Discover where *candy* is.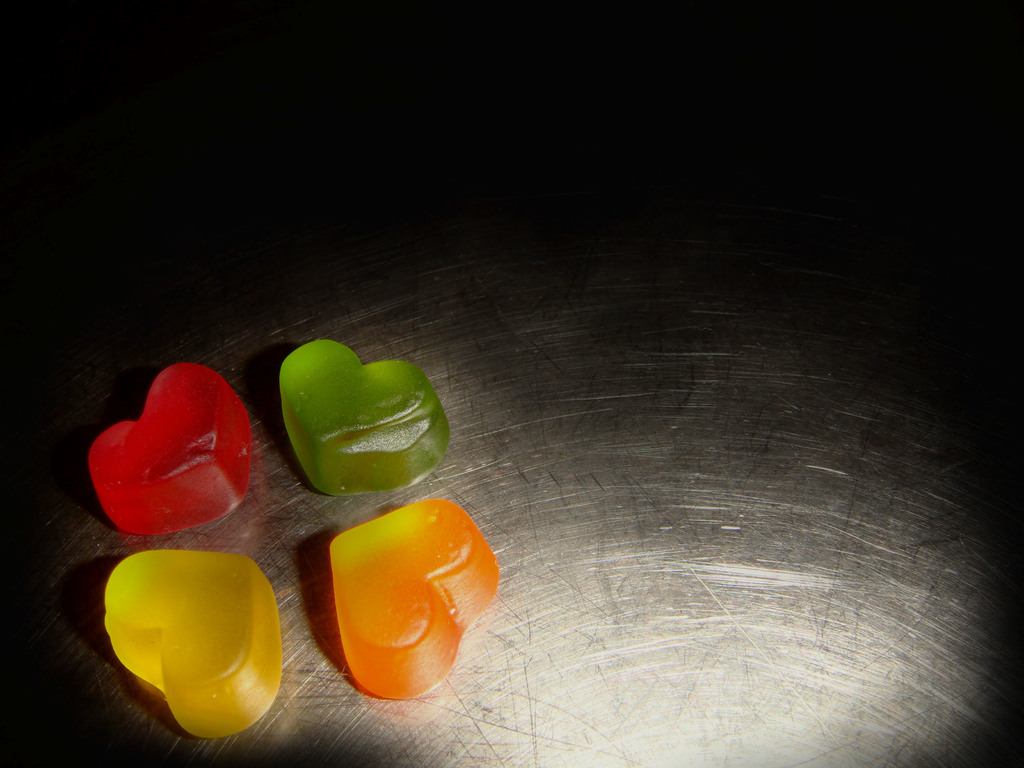
Discovered at Rect(278, 338, 450, 498).
